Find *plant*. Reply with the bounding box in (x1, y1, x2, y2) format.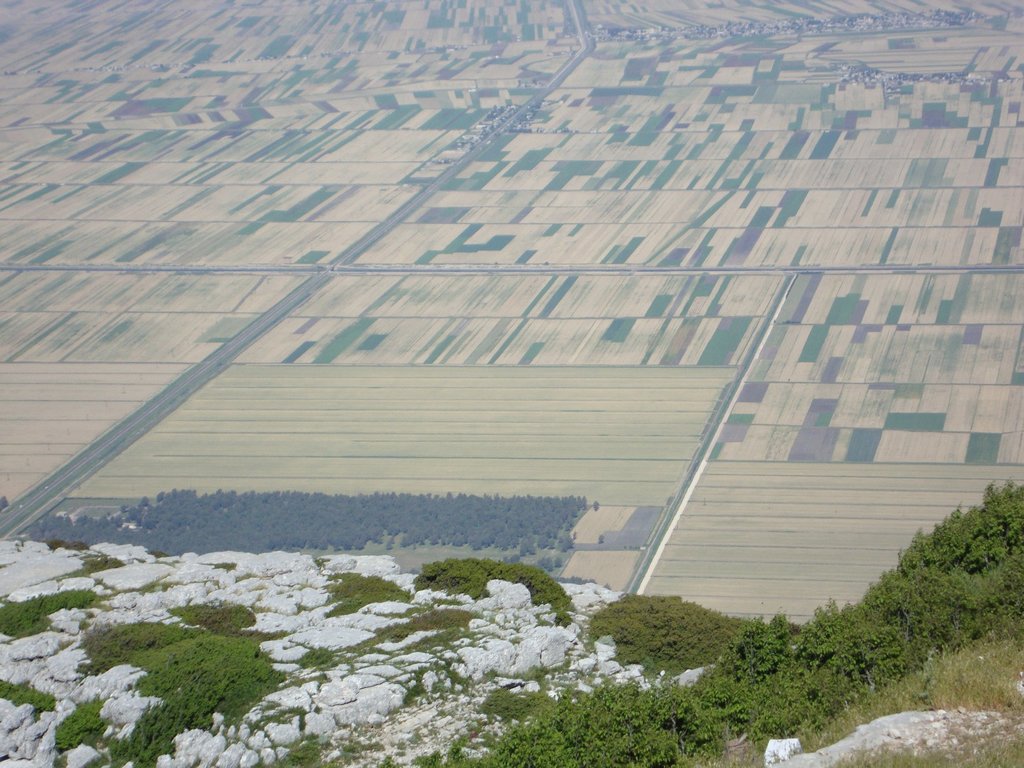
(317, 573, 412, 619).
